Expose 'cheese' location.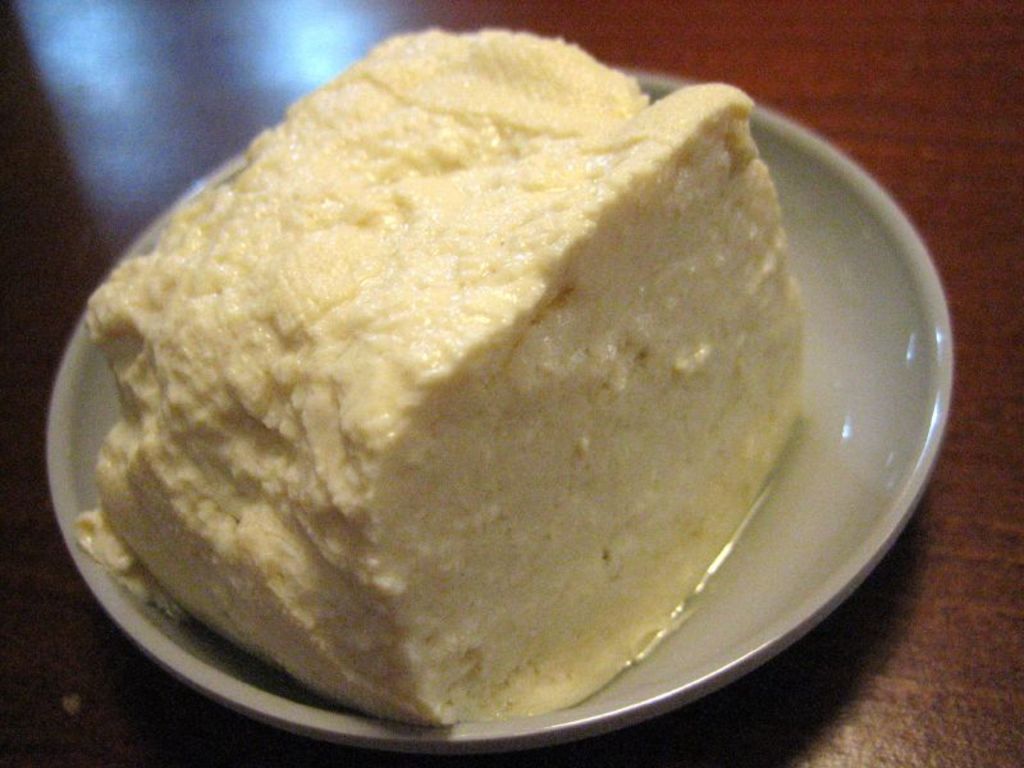
Exposed at x1=88 y1=22 x2=806 y2=727.
